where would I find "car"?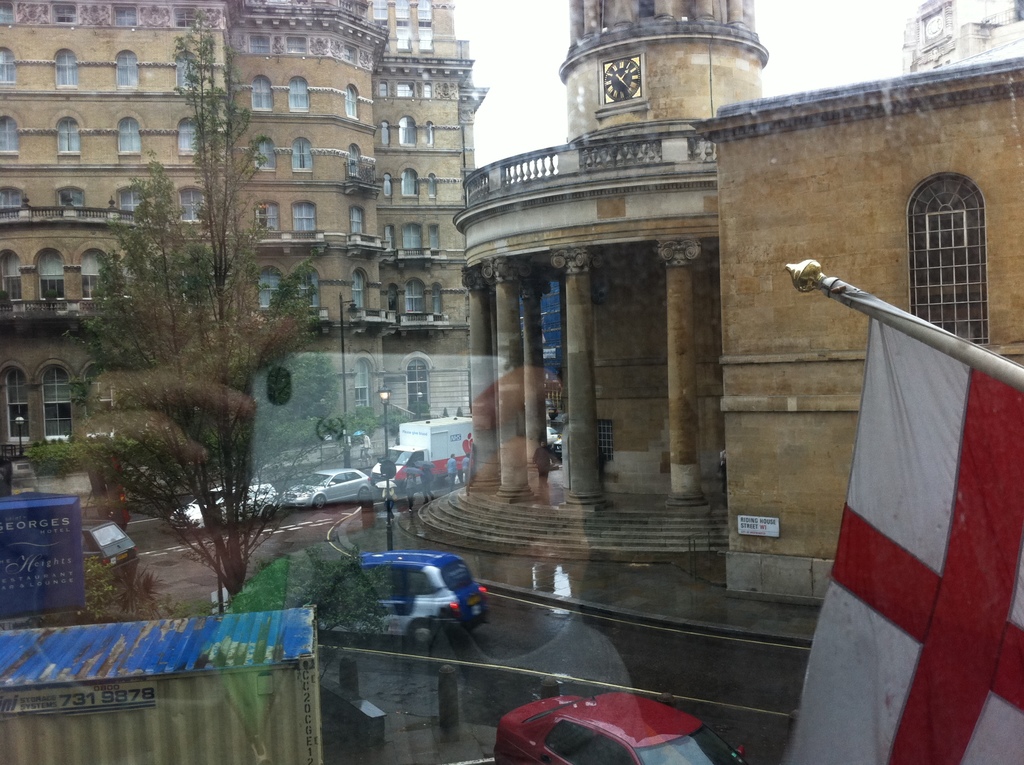
At bbox(550, 439, 564, 458).
